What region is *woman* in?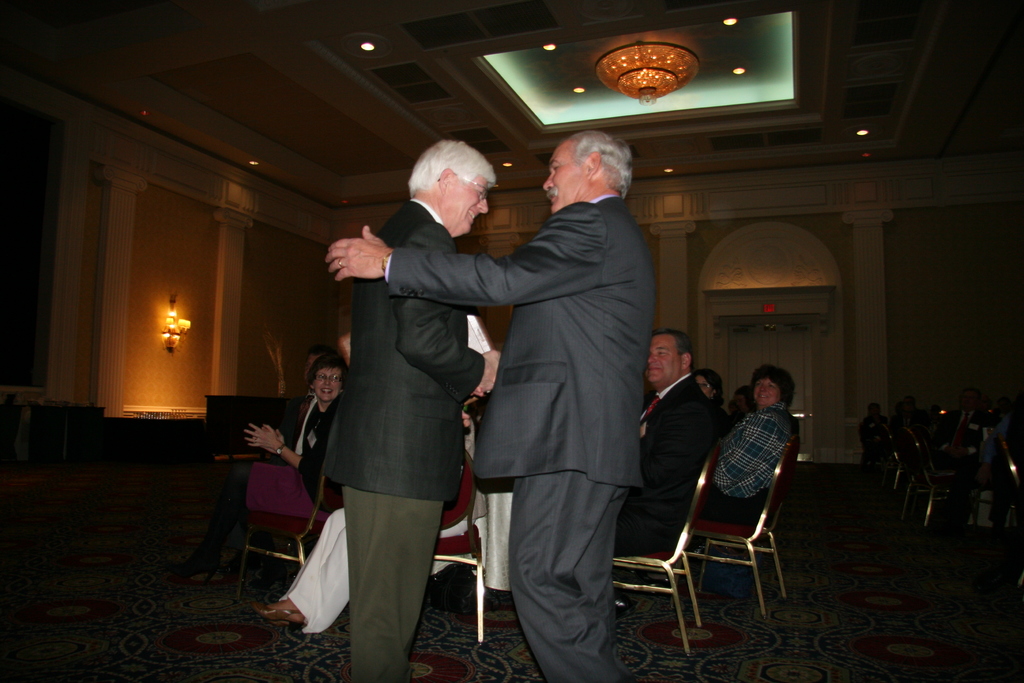
bbox=[184, 352, 348, 577].
